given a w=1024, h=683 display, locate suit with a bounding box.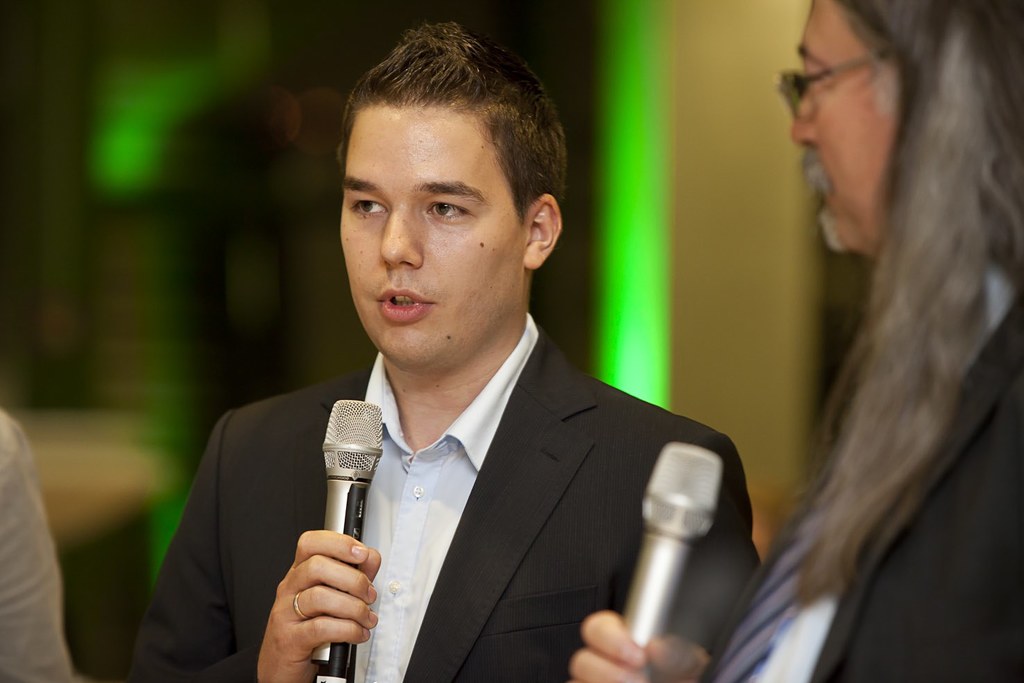
Located: [x1=244, y1=268, x2=749, y2=677].
